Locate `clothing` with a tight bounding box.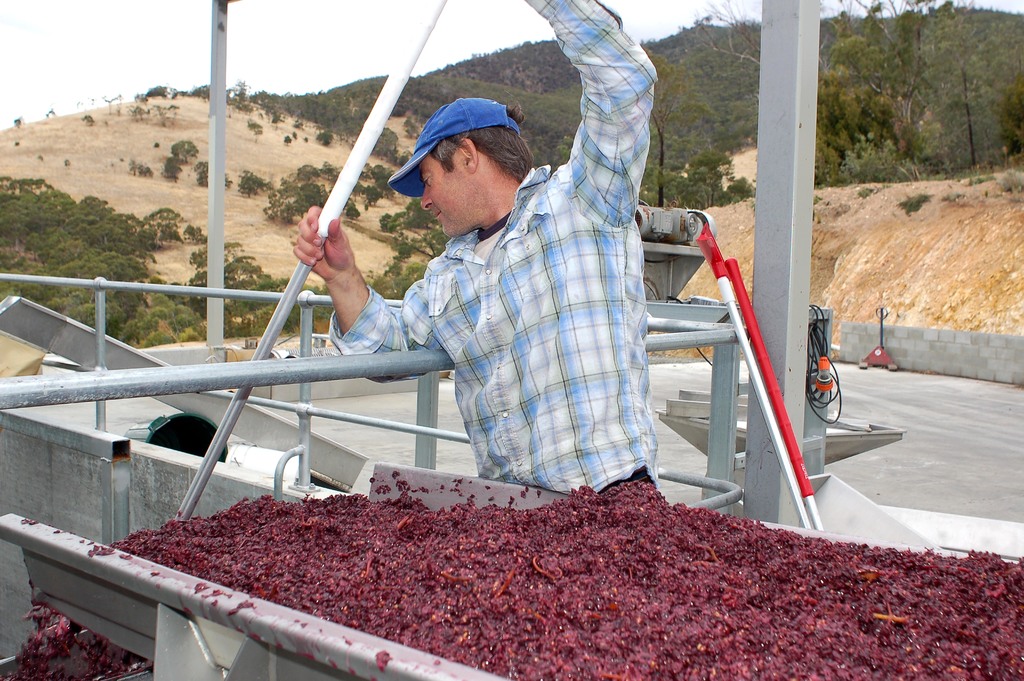
bbox=[406, 3, 691, 531].
